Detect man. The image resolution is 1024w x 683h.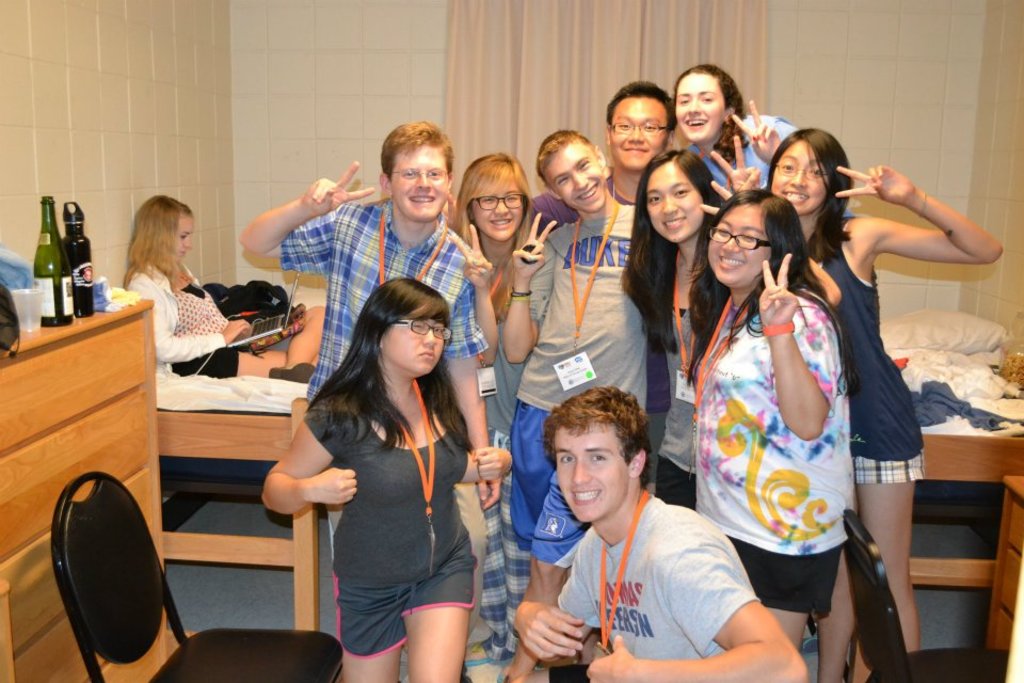
bbox=(526, 90, 671, 229).
